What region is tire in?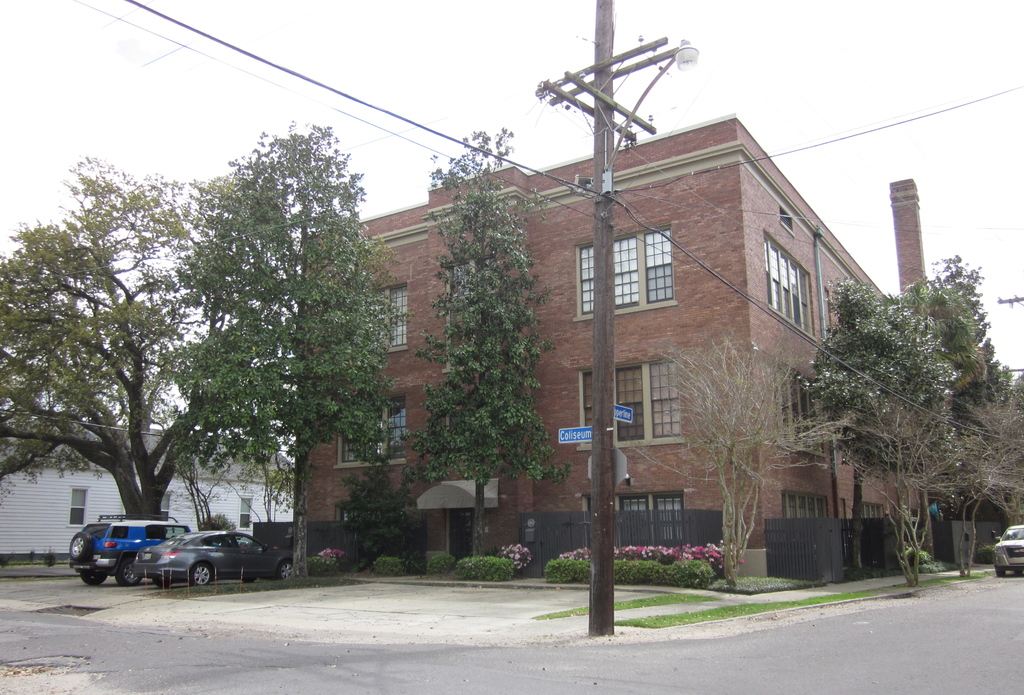
region(79, 573, 108, 589).
